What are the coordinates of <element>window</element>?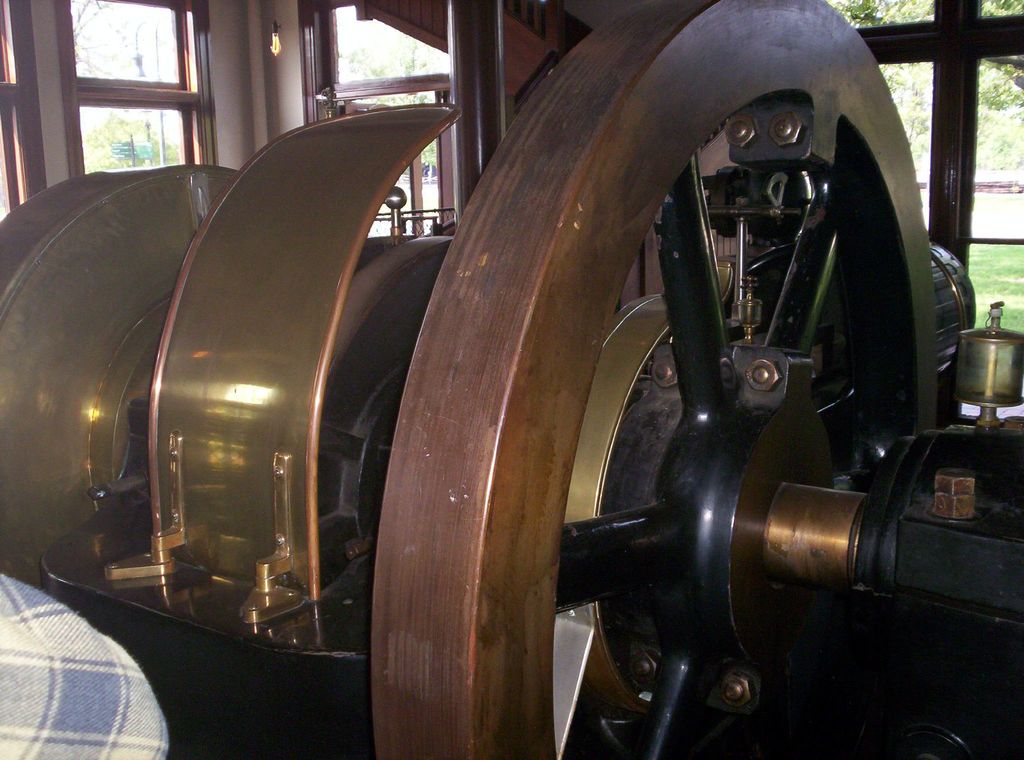
79,101,198,170.
